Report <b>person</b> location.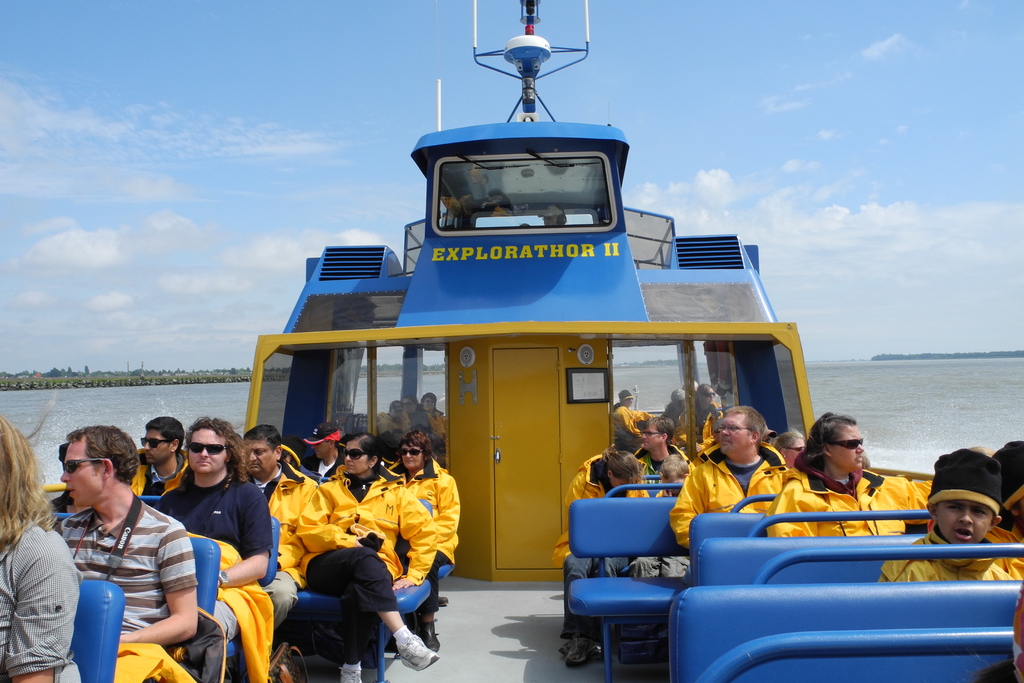
Report: 989/441/1023/533.
